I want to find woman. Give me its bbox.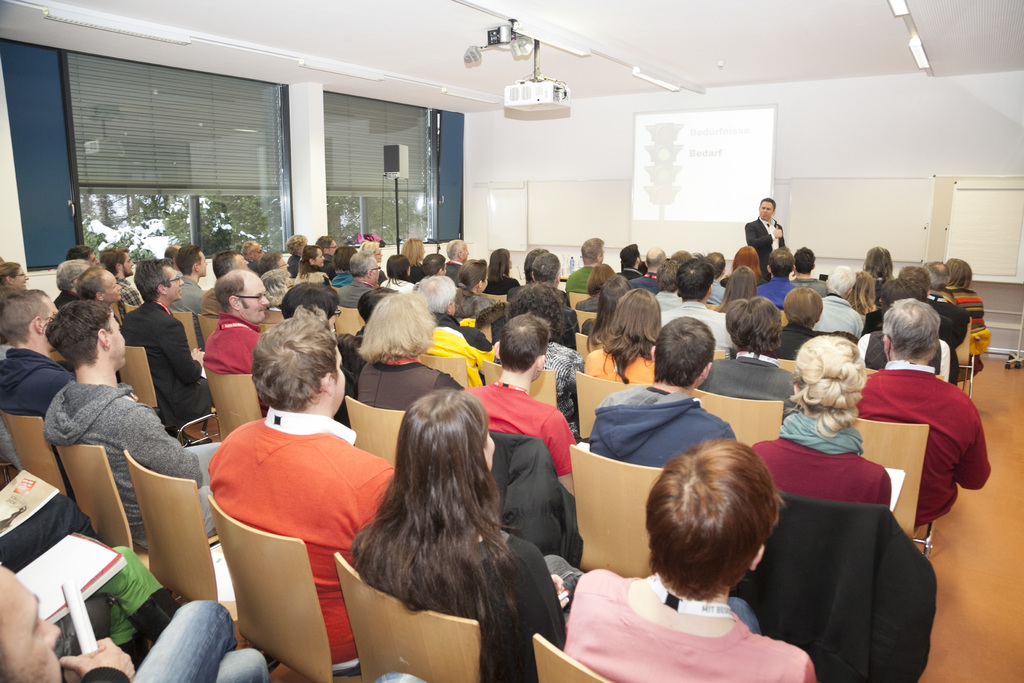
{"left": 294, "top": 244, "right": 333, "bottom": 286}.
